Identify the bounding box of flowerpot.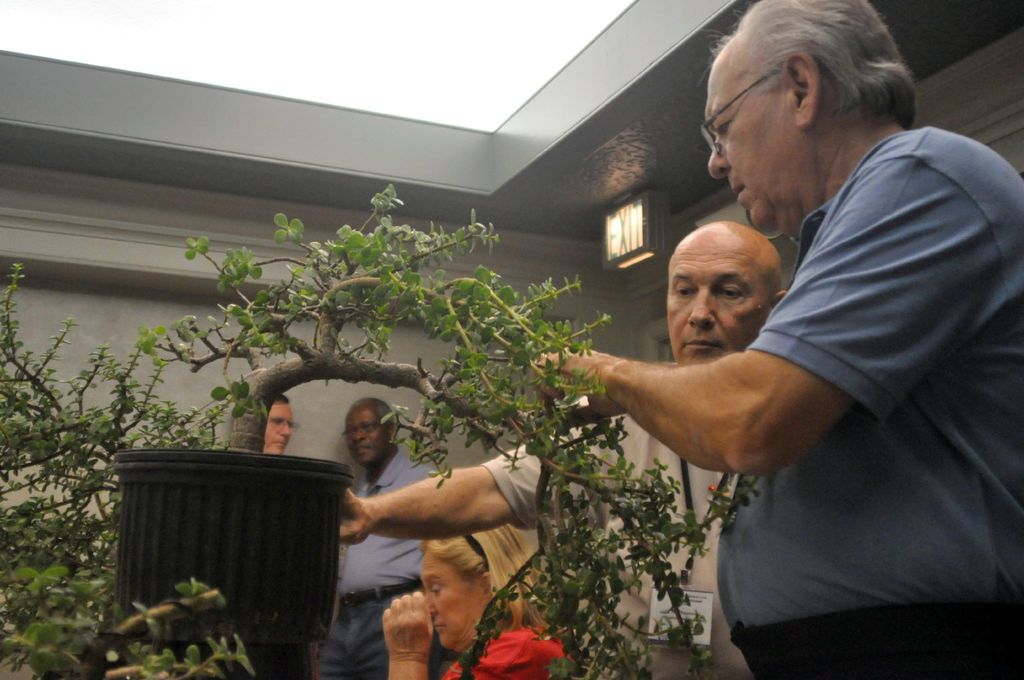
left=111, top=444, right=355, bottom=660.
